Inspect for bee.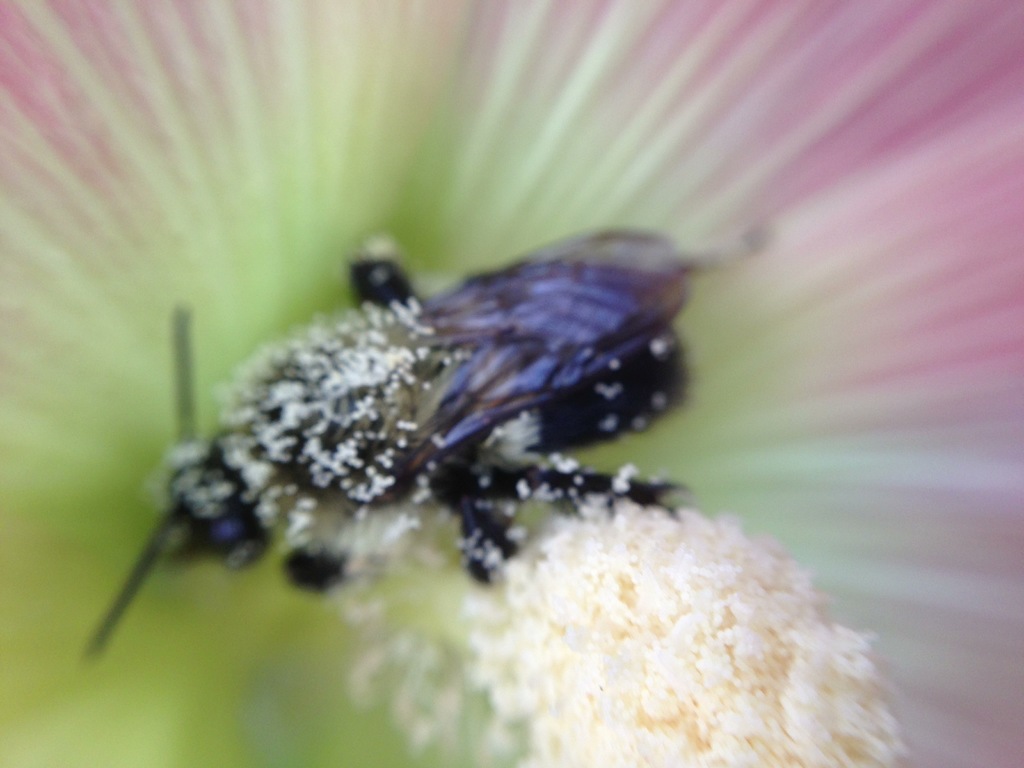
Inspection: <bbox>125, 235, 783, 602</bbox>.
